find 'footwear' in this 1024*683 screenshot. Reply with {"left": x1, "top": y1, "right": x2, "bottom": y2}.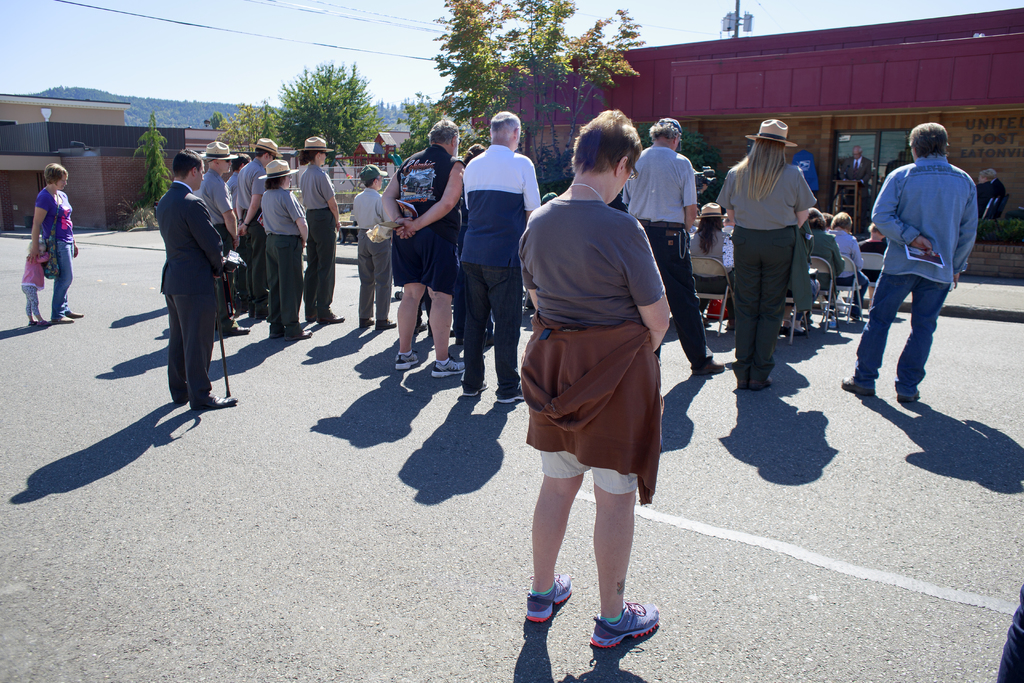
{"left": 294, "top": 333, "right": 308, "bottom": 342}.
